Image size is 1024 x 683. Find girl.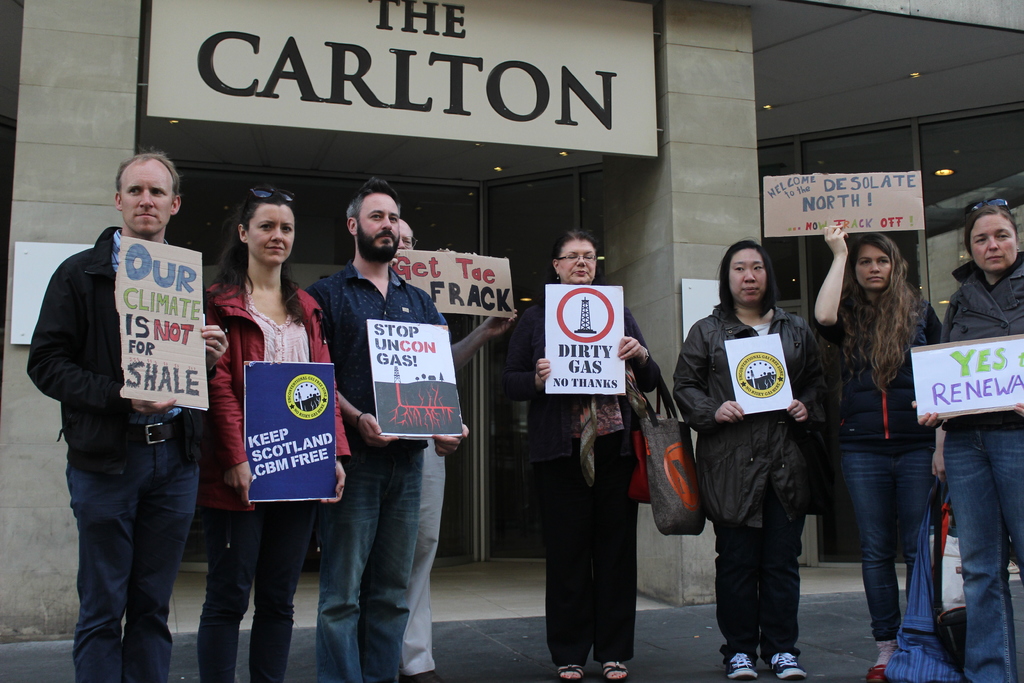
l=667, t=235, r=804, b=682.
